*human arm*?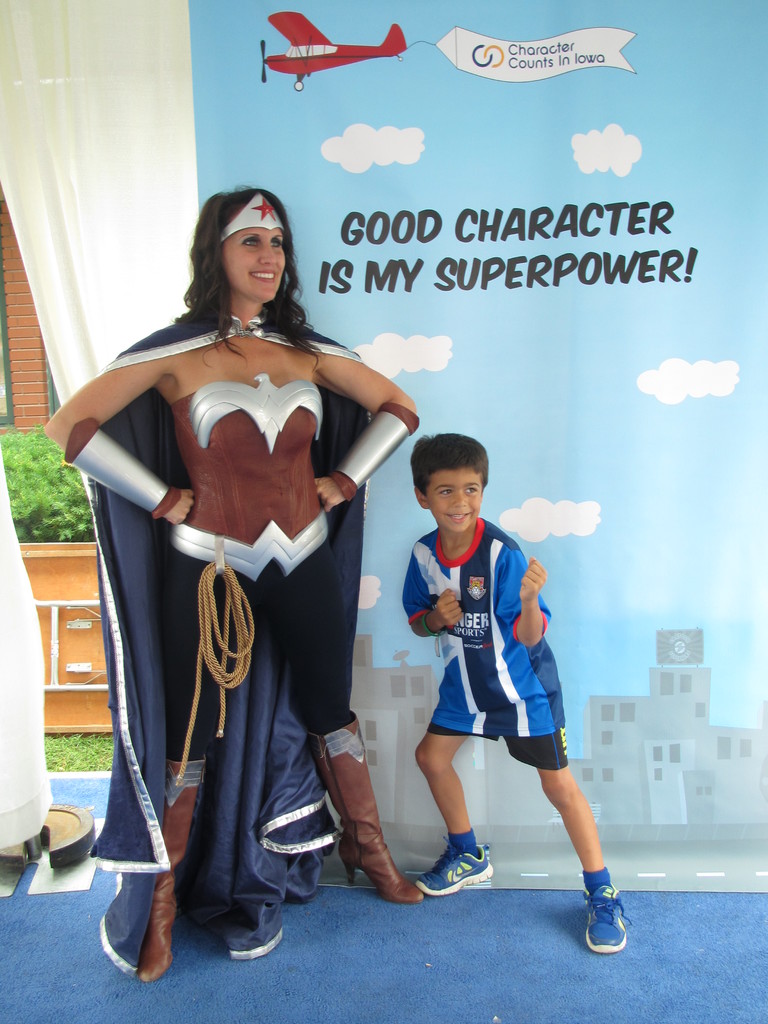
select_region(406, 552, 464, 644)
